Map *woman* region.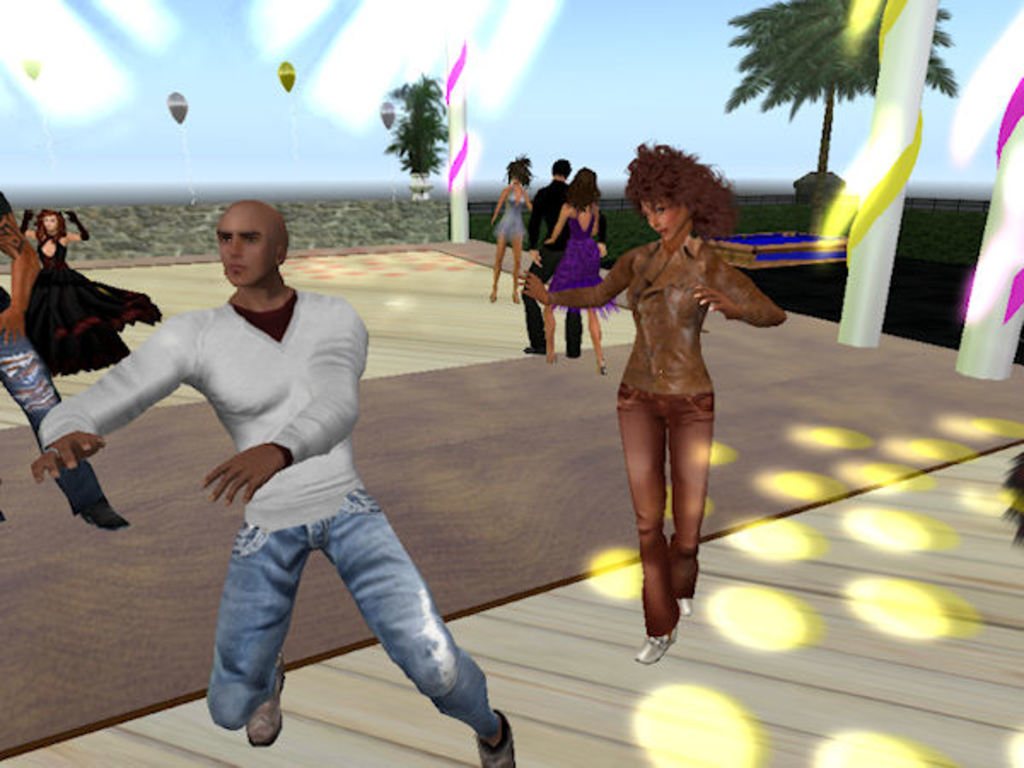
Mapped to [490, 154, 539, 300].
